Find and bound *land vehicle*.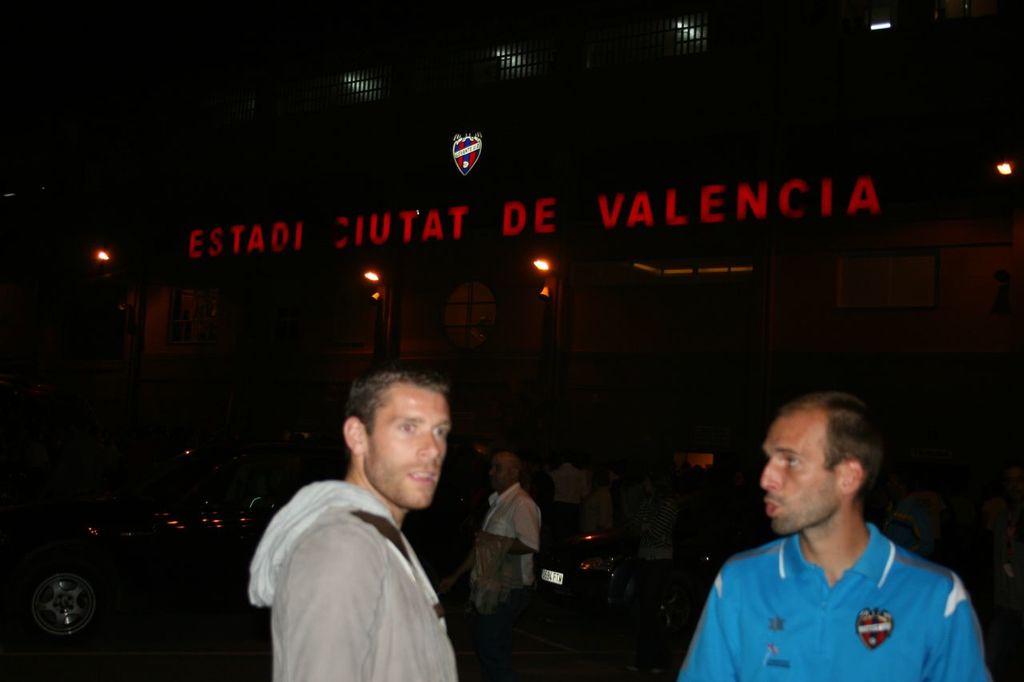
Bound: crop(0, 443, 489, 640).
